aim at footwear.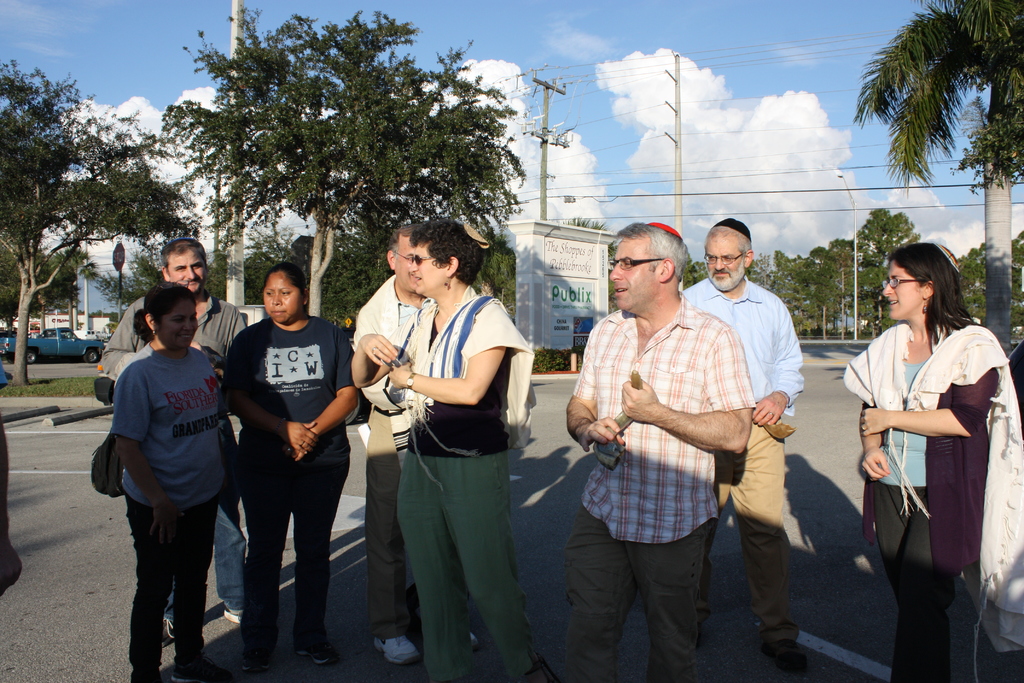
Aimed at 221,607,246,625.
